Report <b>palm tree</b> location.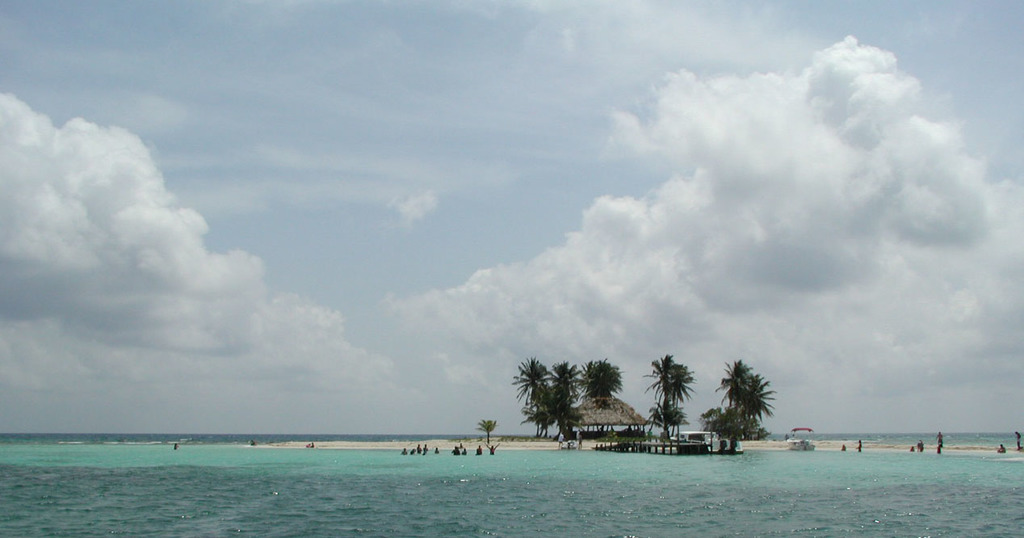
Report: [699,400,720,458].
